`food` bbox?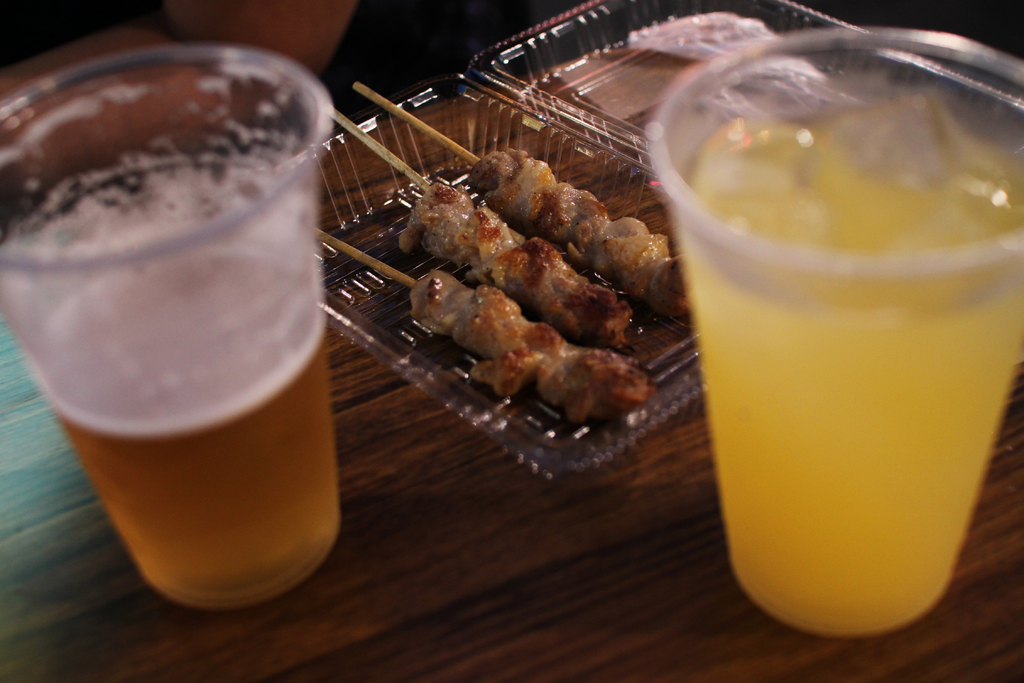
x1=410, y1=269, x2=653, y2=432
